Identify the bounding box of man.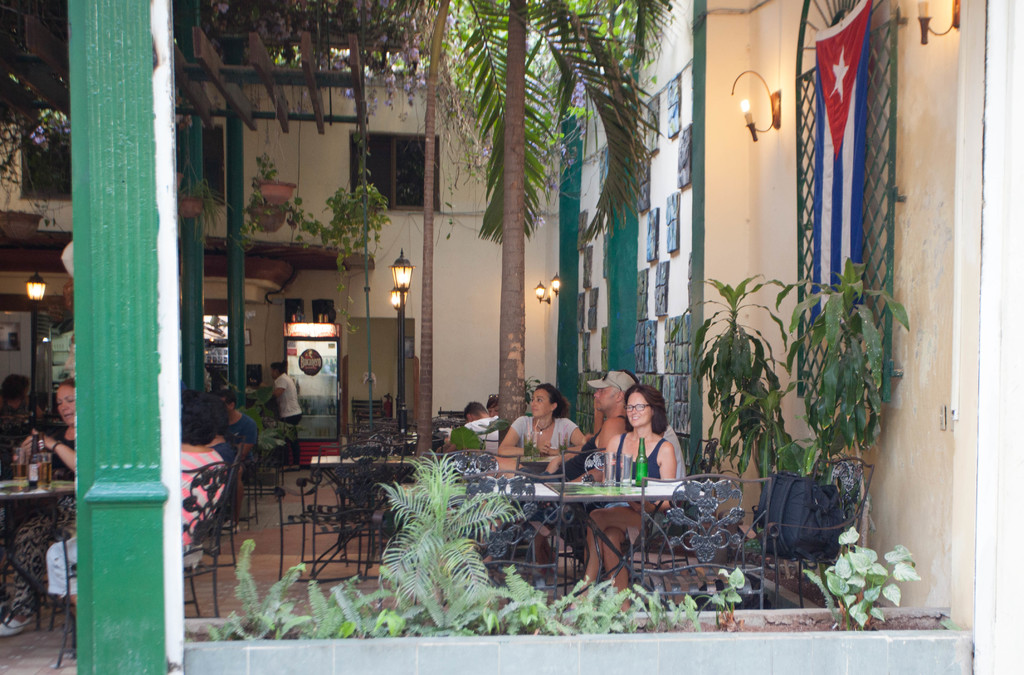
left=520, top=371, right=637, bottom=579.
